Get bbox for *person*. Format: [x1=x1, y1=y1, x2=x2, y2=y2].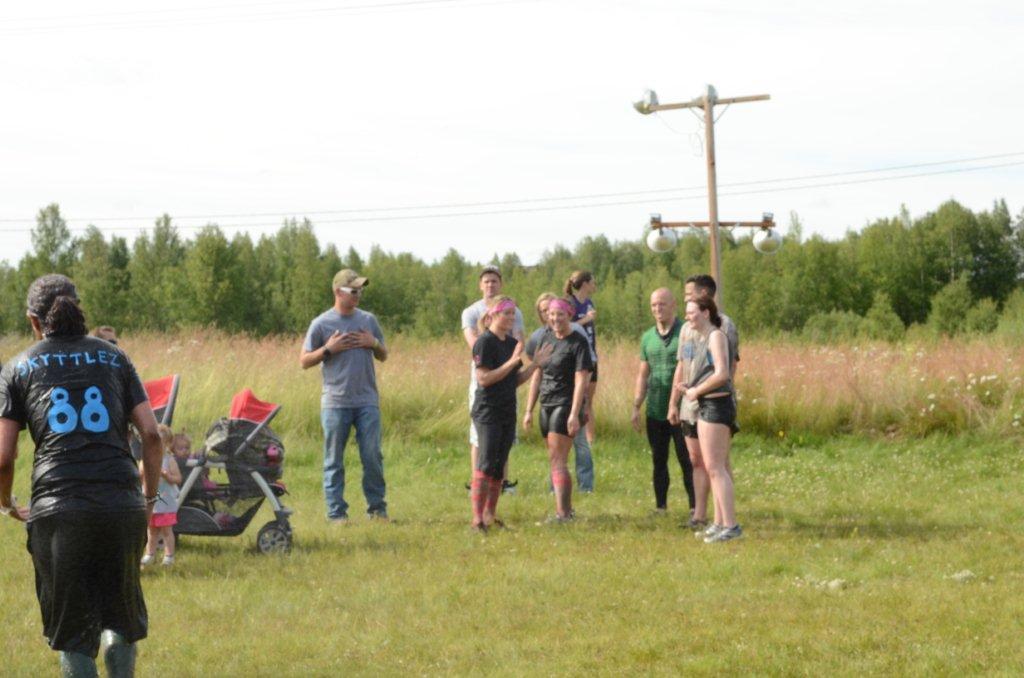
[x1=139, y1=418, x2=182, y2=565].
